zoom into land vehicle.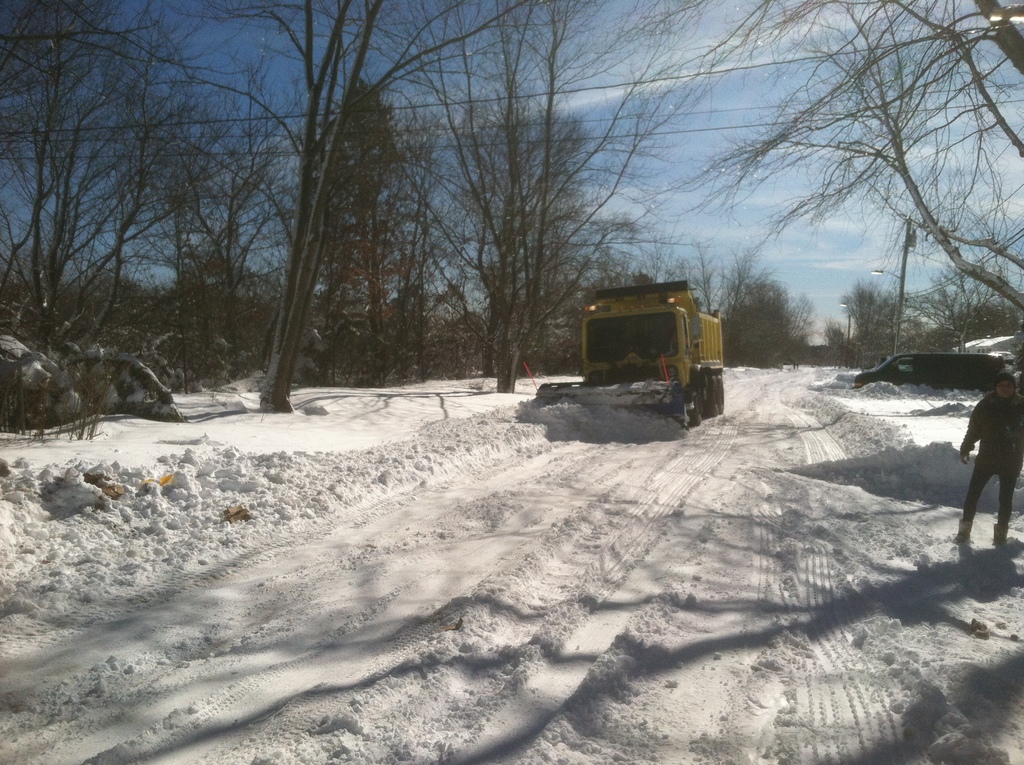
Zoom target: select_region(990, 351, 1015, 366).
